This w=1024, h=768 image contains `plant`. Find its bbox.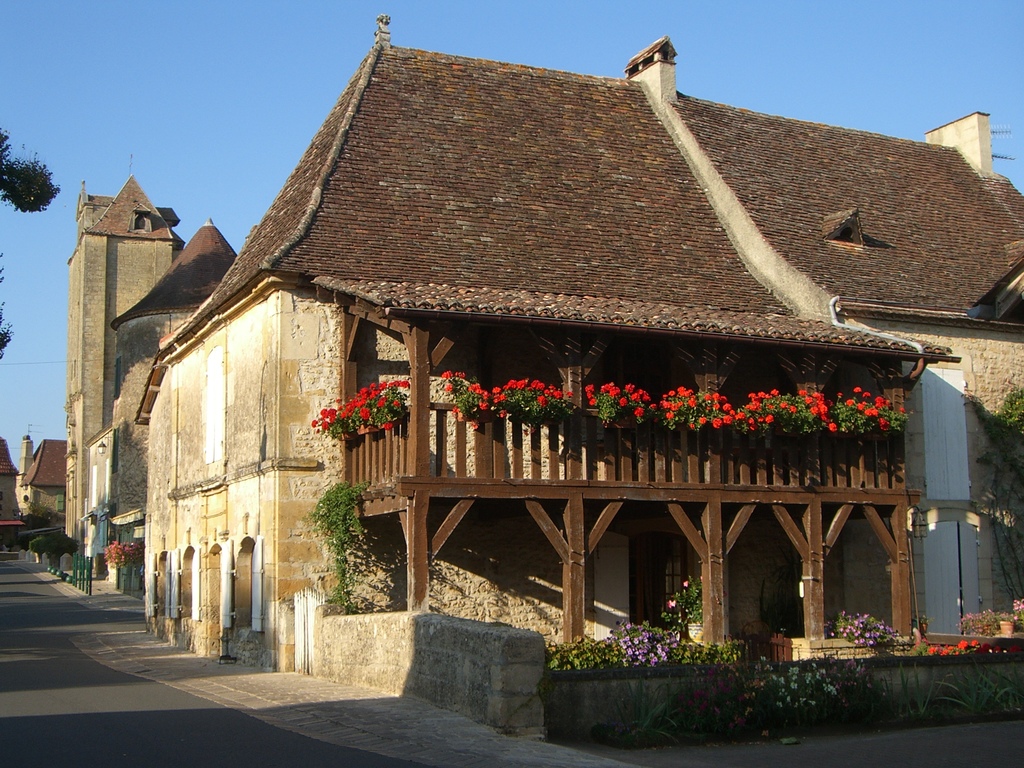
(left=102, top=536, right=134, bottom=560).
